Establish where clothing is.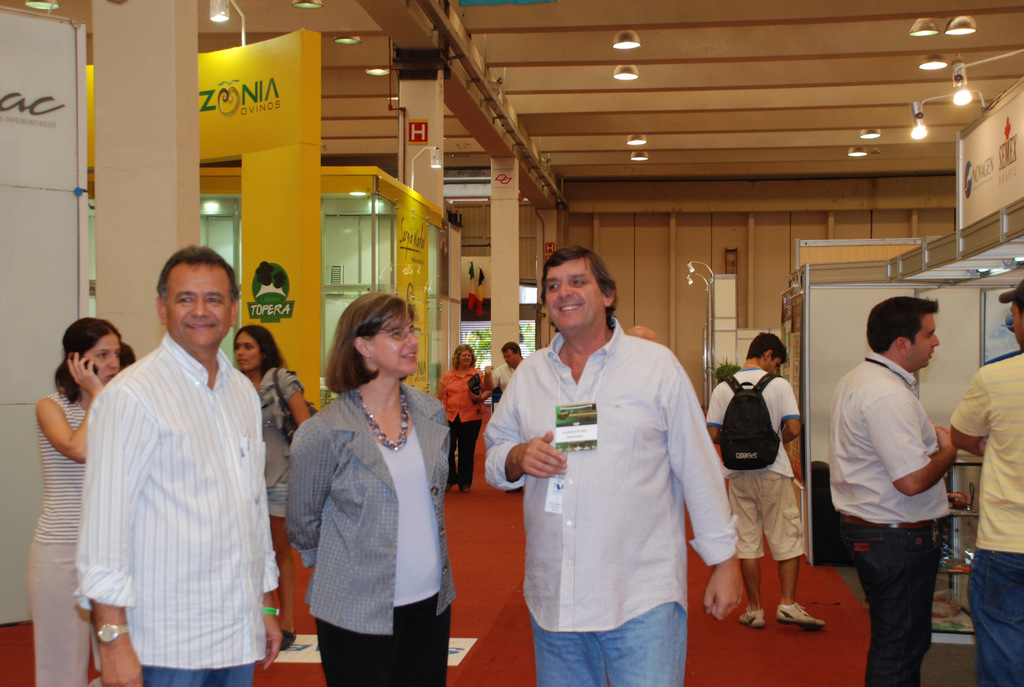
Established at <bbox>436, 361, 484, 489</bbox>.
